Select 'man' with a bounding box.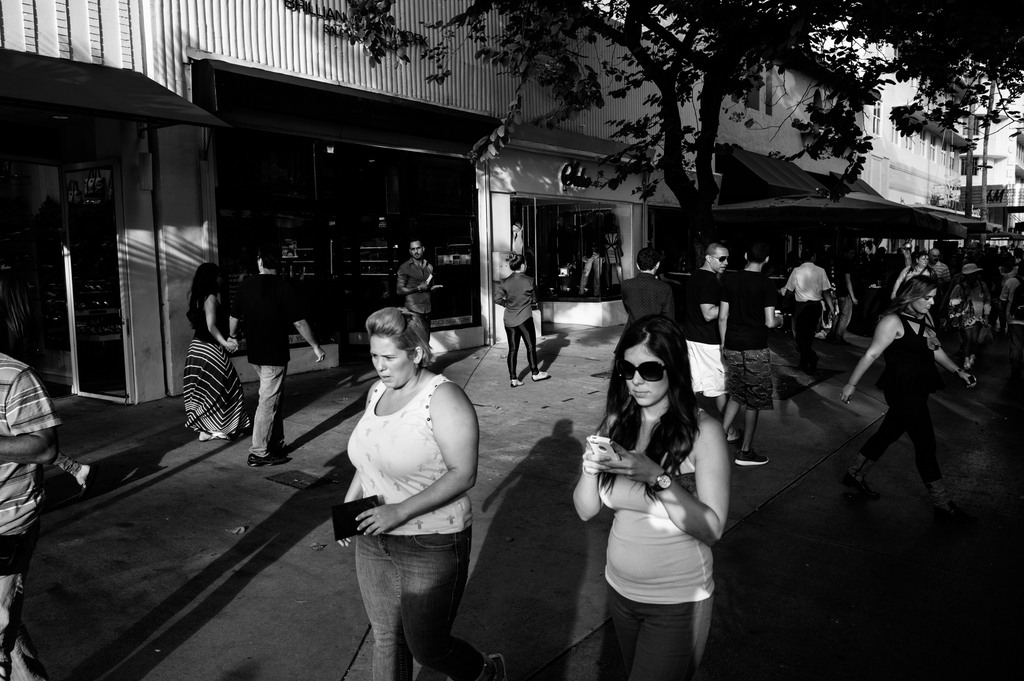
{"left": 719, "top": 244, "right": 785, "bottom": 466}.
